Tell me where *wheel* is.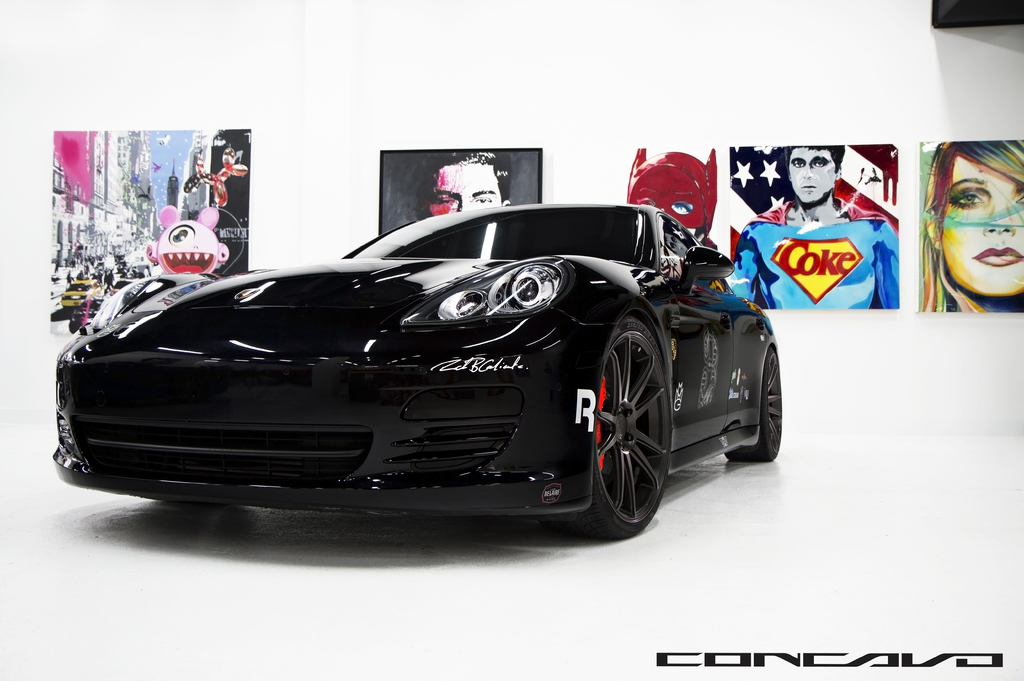
*wheel* is at bbox=[572, 317, 670, 537].
